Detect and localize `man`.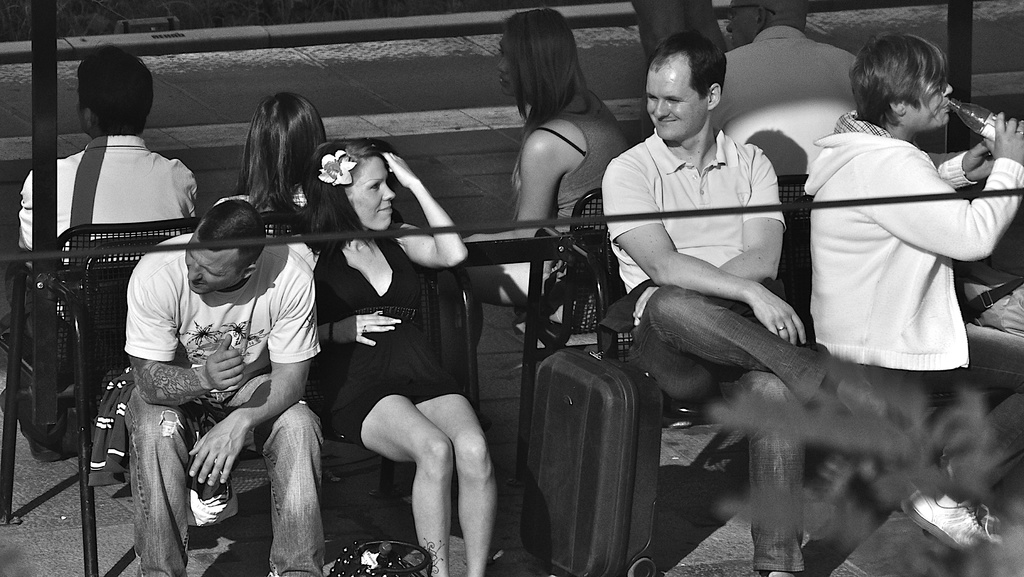
Localized at [left=803, top=28, right=1023, bottom=555].
